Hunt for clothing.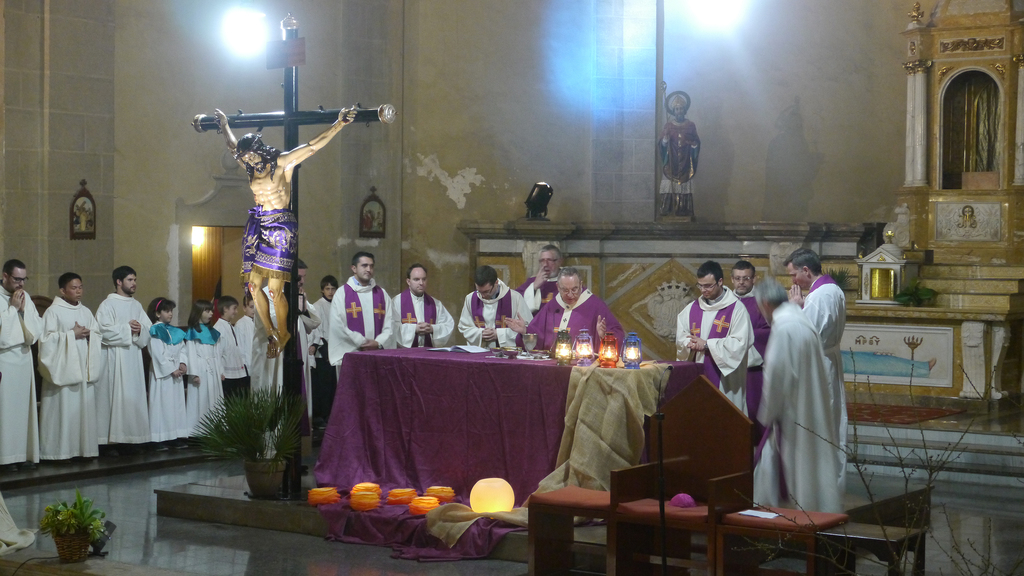
Hunted down at (left=456, top=278, right=532, bottom=349).
